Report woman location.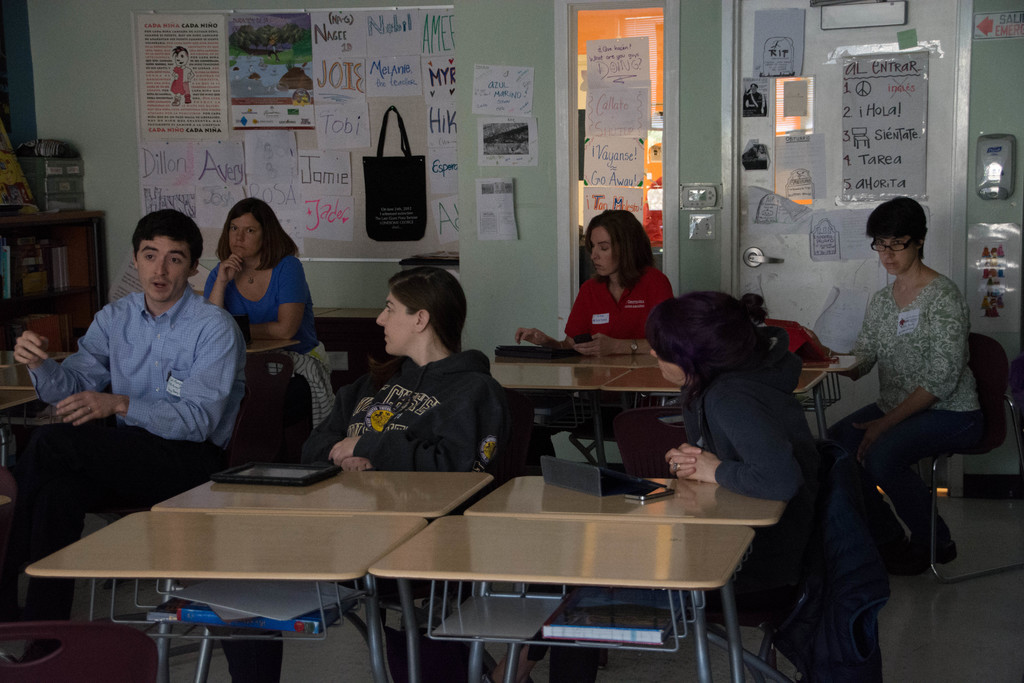
Report: (216,267,514,682).
